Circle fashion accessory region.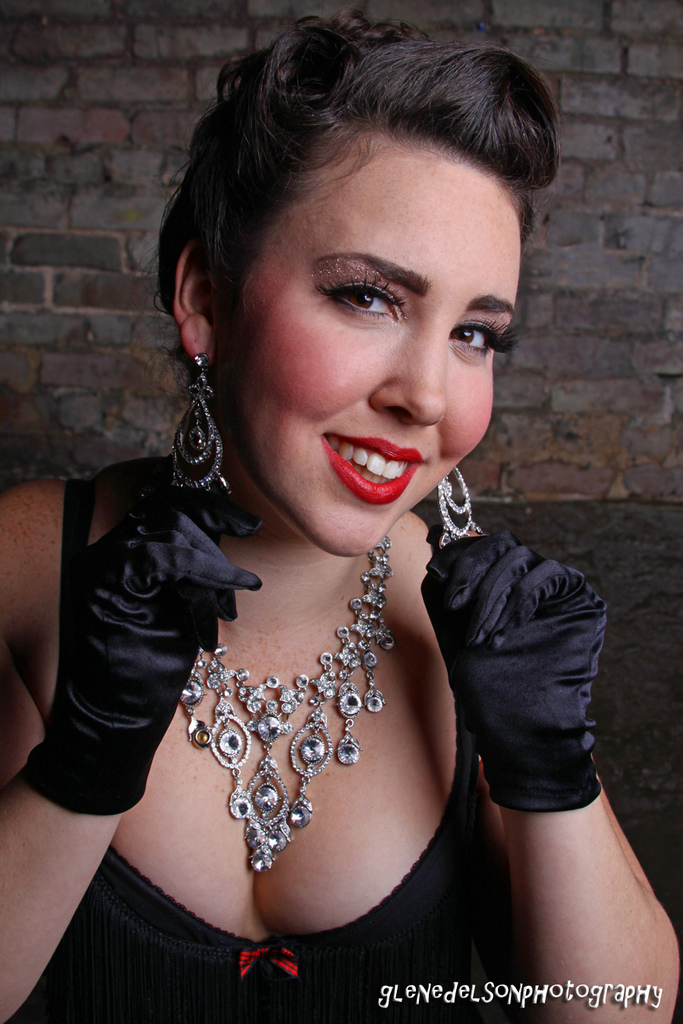
Region: bbox=(172, 536, 398, 879).
